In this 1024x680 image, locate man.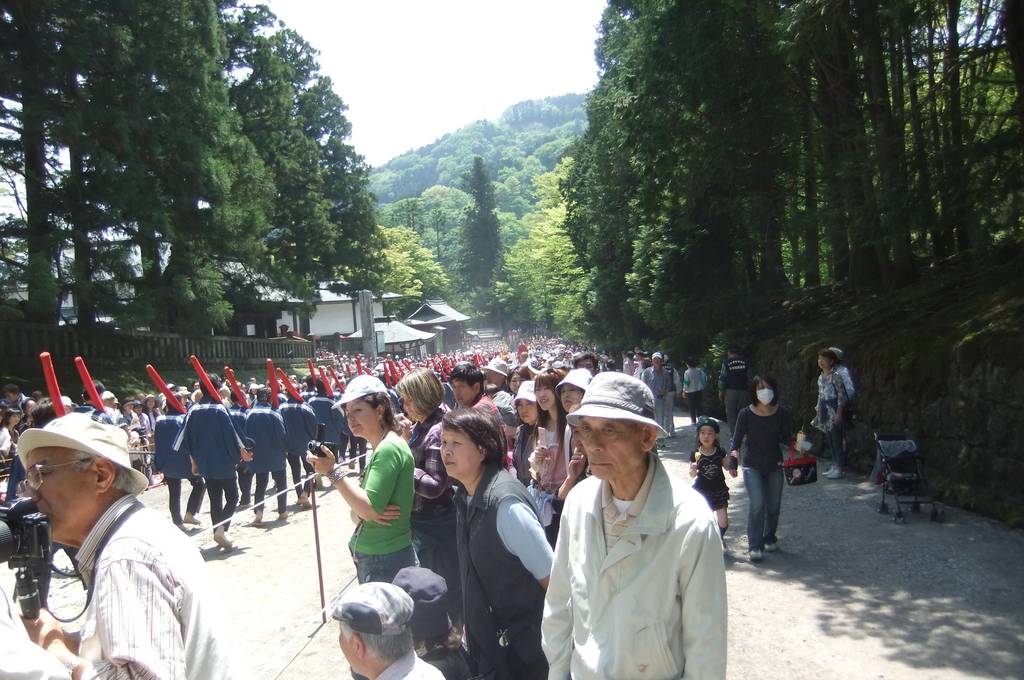
Bounding box: bbox(17, 410, 234, 679).
